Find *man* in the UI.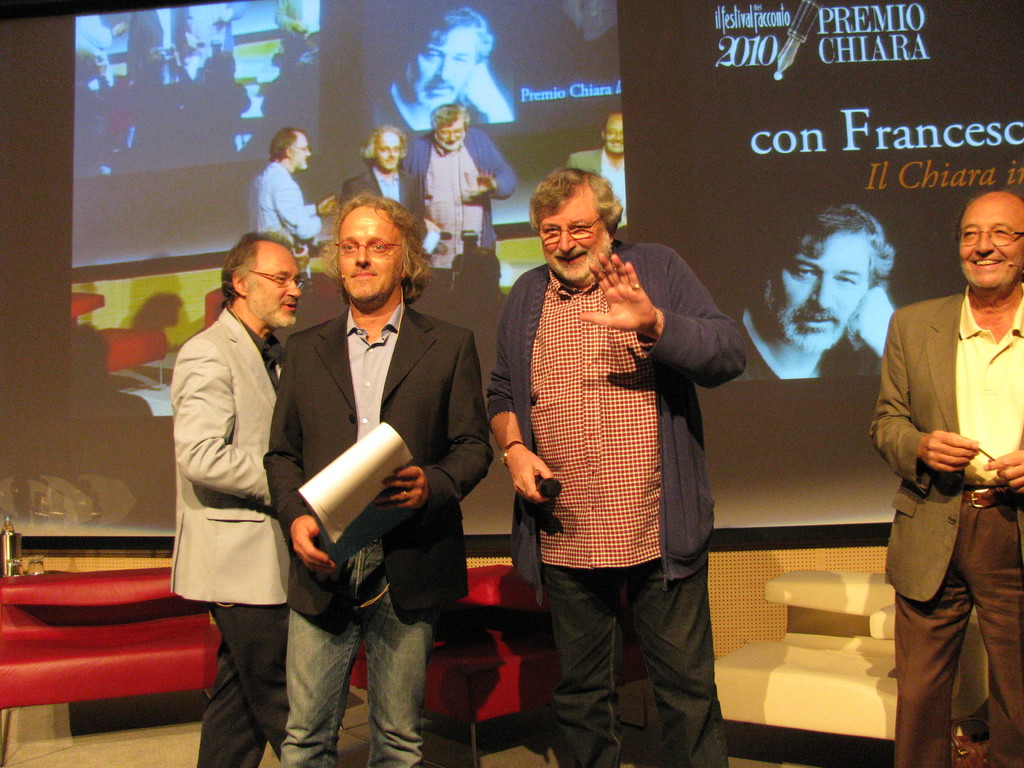
UI element at (361, 4, 494, 124).
